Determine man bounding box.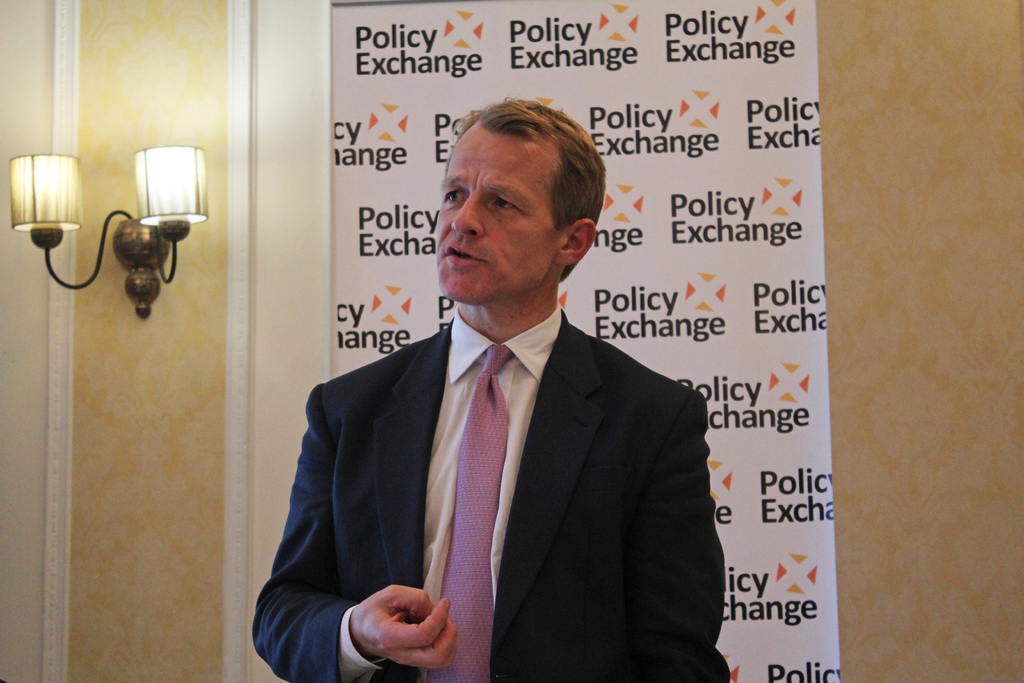
Determined: x1=267, y1=111, x2=728, y2=682.
